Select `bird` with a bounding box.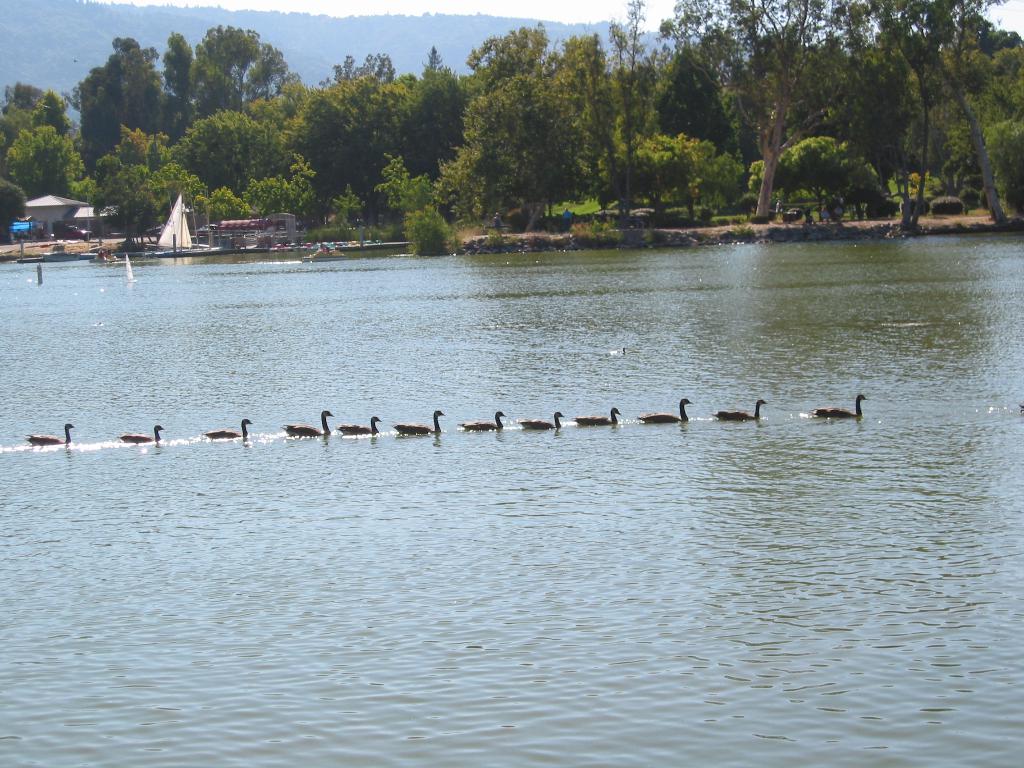
<box>572,407,623,426</box>.
